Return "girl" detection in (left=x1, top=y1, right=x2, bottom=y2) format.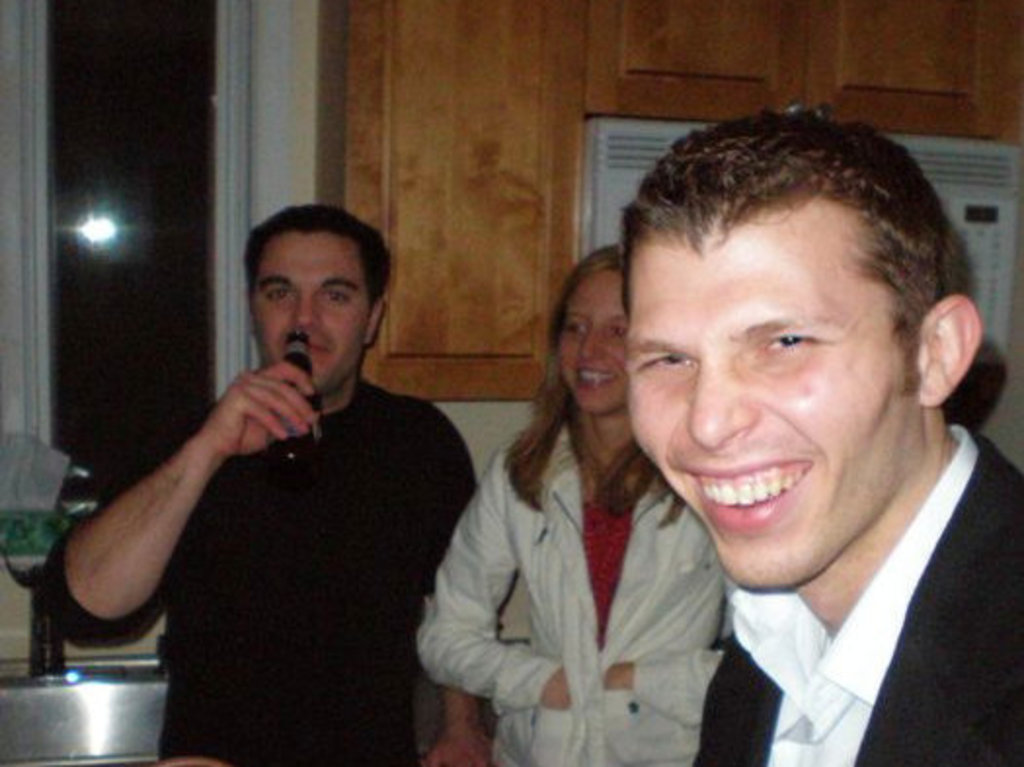
(left=417, top=246, right=733, bottom=765).
